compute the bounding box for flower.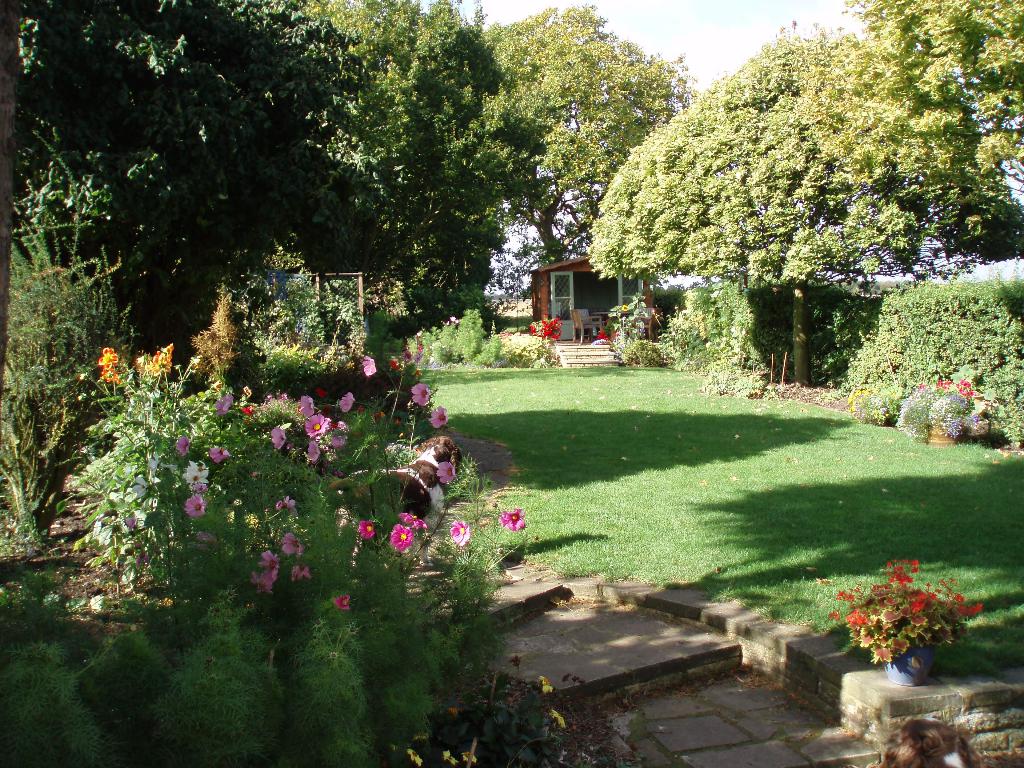
bbox=[365, 357, 378, 374].
